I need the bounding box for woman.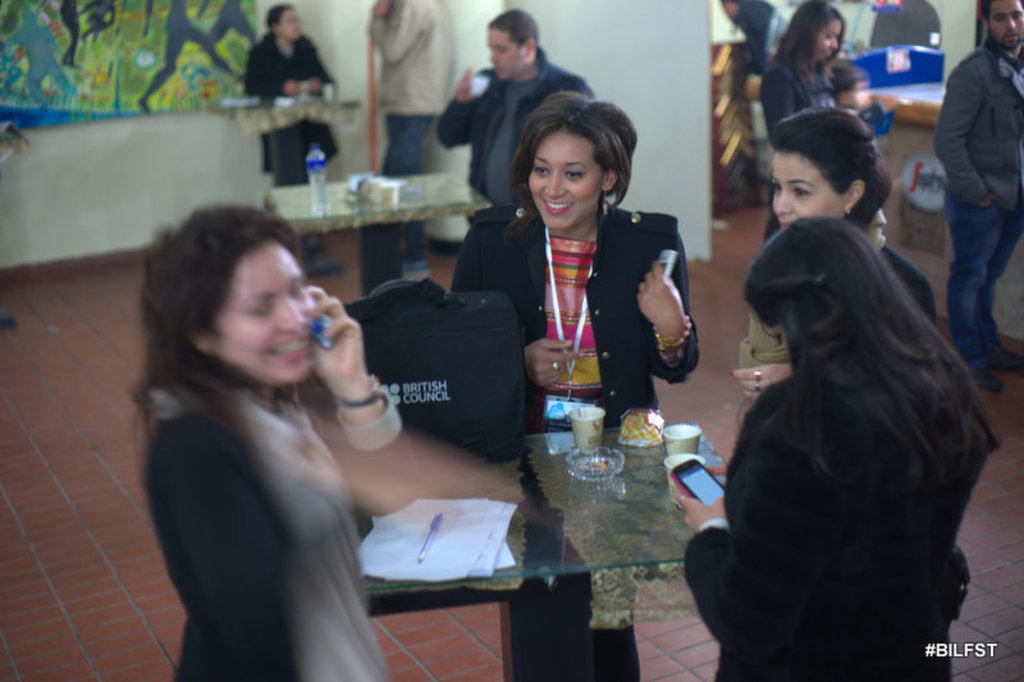
Here it is: l=754, t=0, r=845, b=241.
